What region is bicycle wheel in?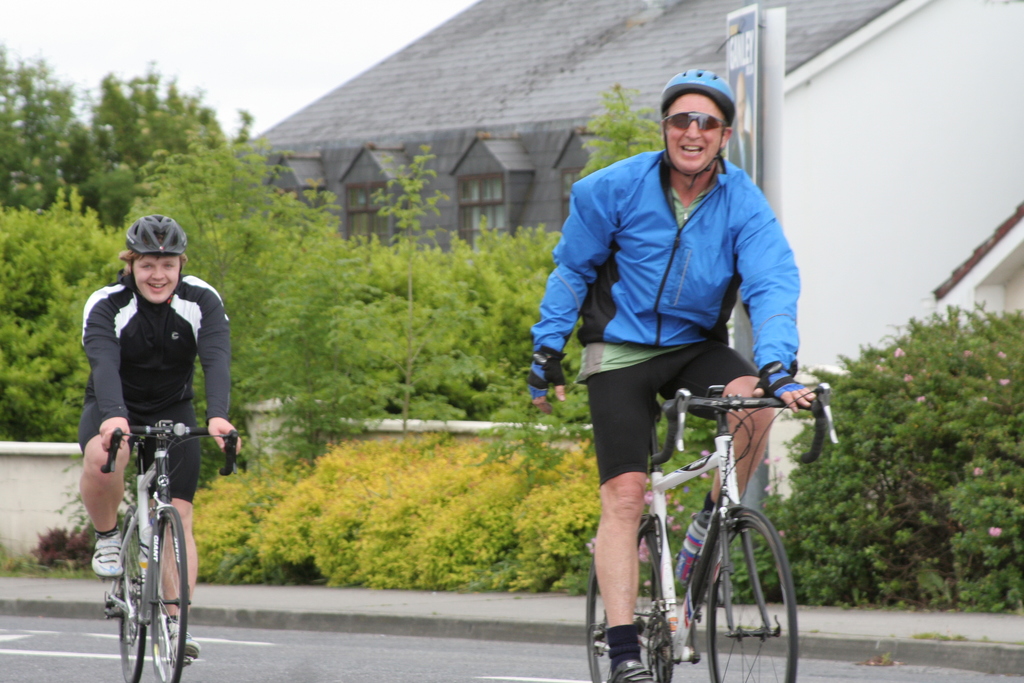
[left=704, top=502, right=801, bottom=682].
